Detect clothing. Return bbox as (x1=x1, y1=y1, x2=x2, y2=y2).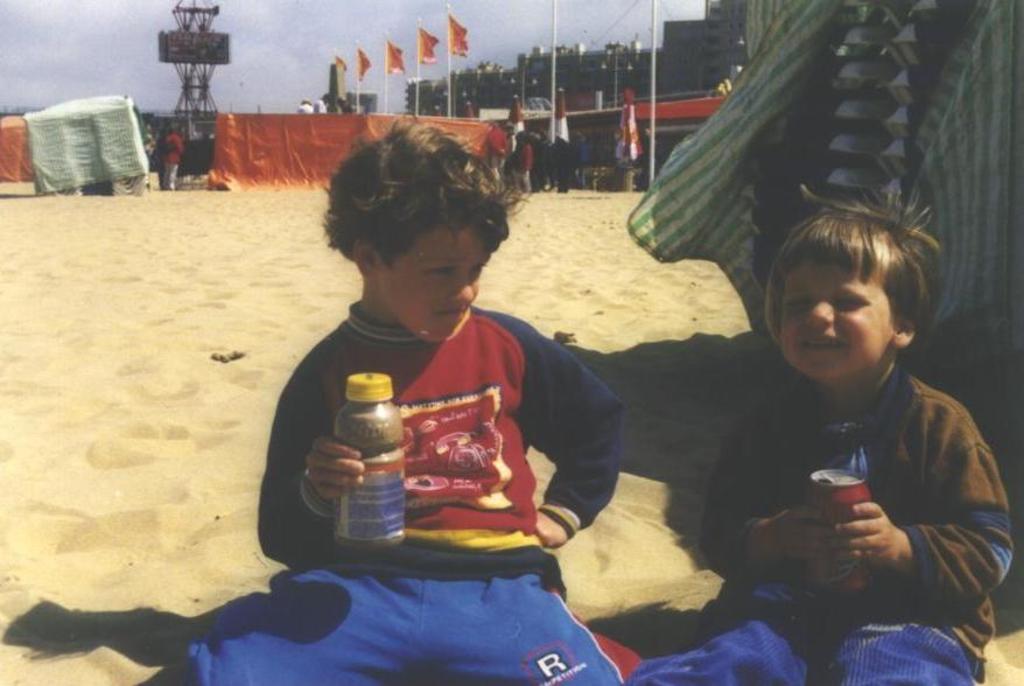
(x1=146, y1=132, x2=164, y2=187).
